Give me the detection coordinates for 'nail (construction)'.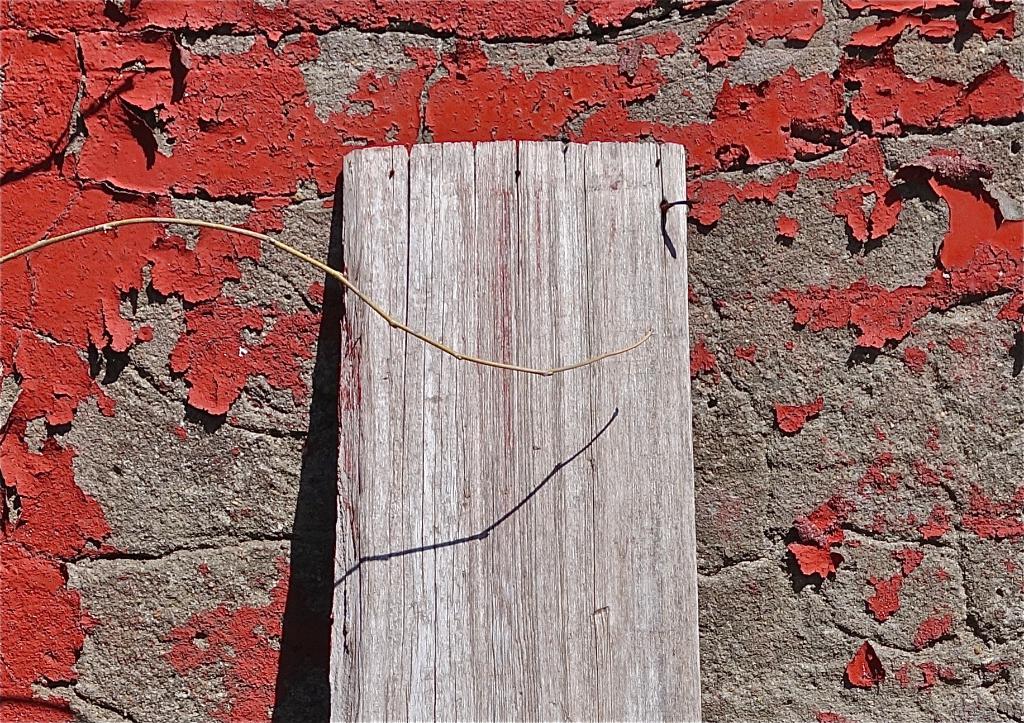
{"left": 652, "top": 155, "right": 662, "bottom": 168}.
